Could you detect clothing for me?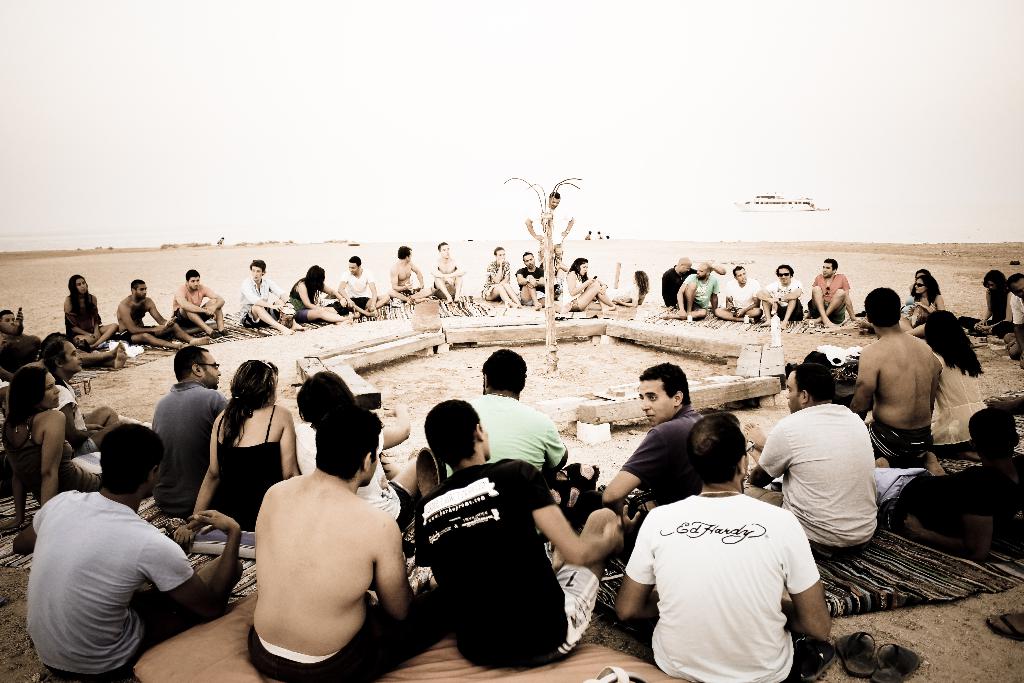
Detection result: {"x1": 681, "y1": 270, "x2": 719, "y2": 309}.
